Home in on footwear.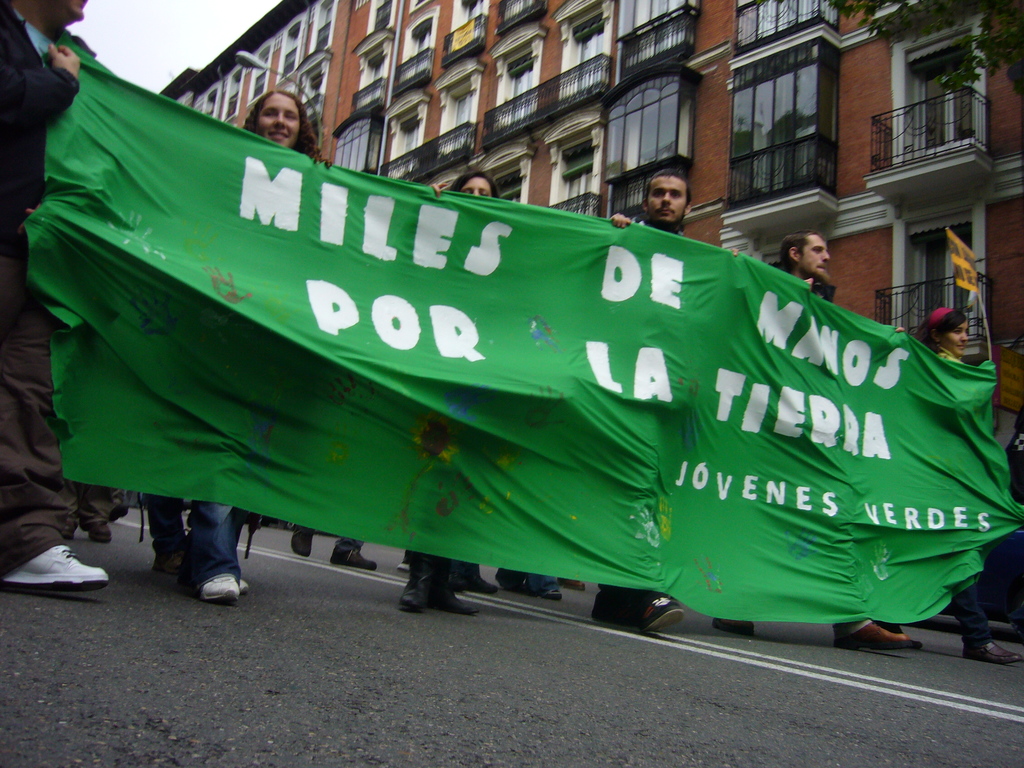
Homed in at 435:573:477:612.
